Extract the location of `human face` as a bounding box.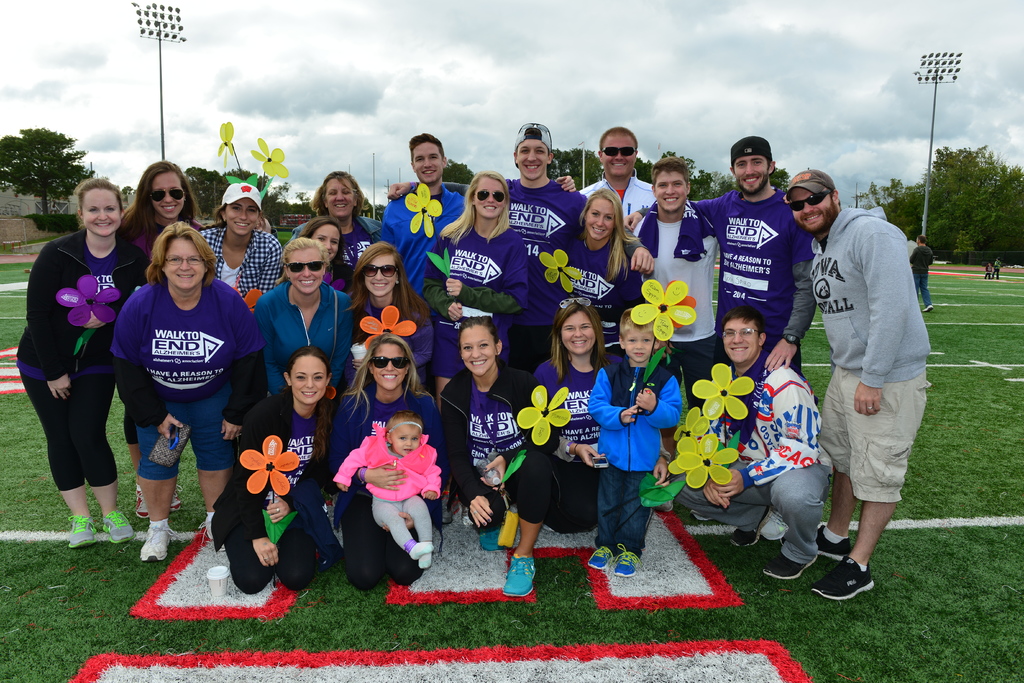
[left=152, top=169, right=186, bottom=218].
